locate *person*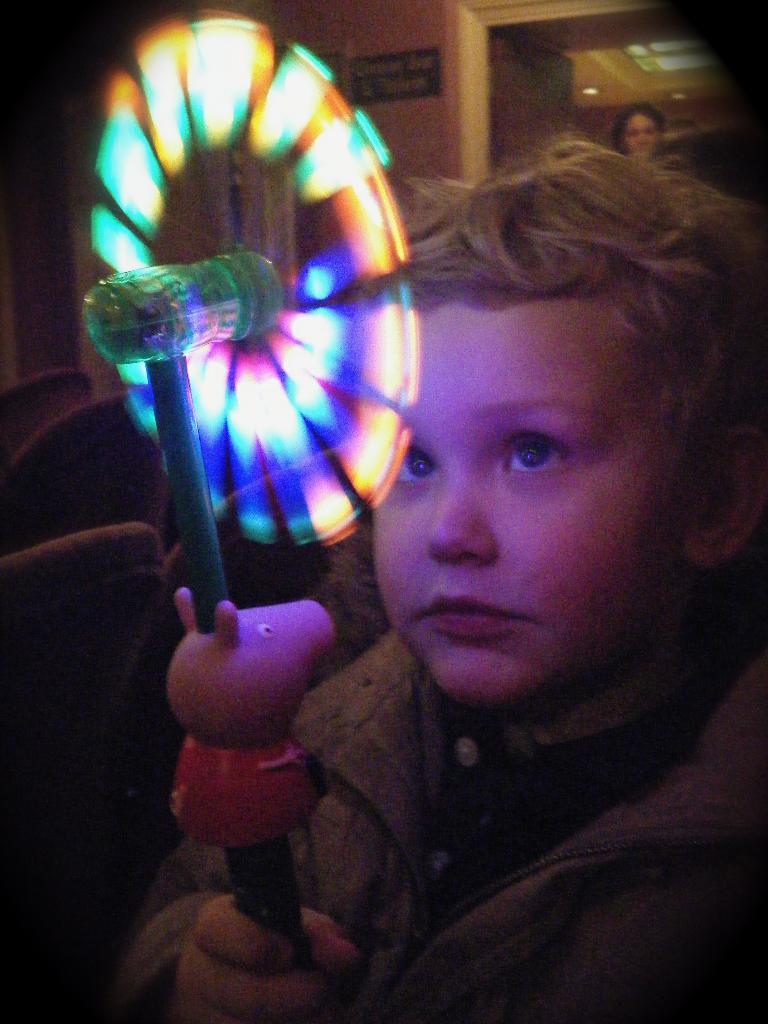
231, 131, 753, 987
